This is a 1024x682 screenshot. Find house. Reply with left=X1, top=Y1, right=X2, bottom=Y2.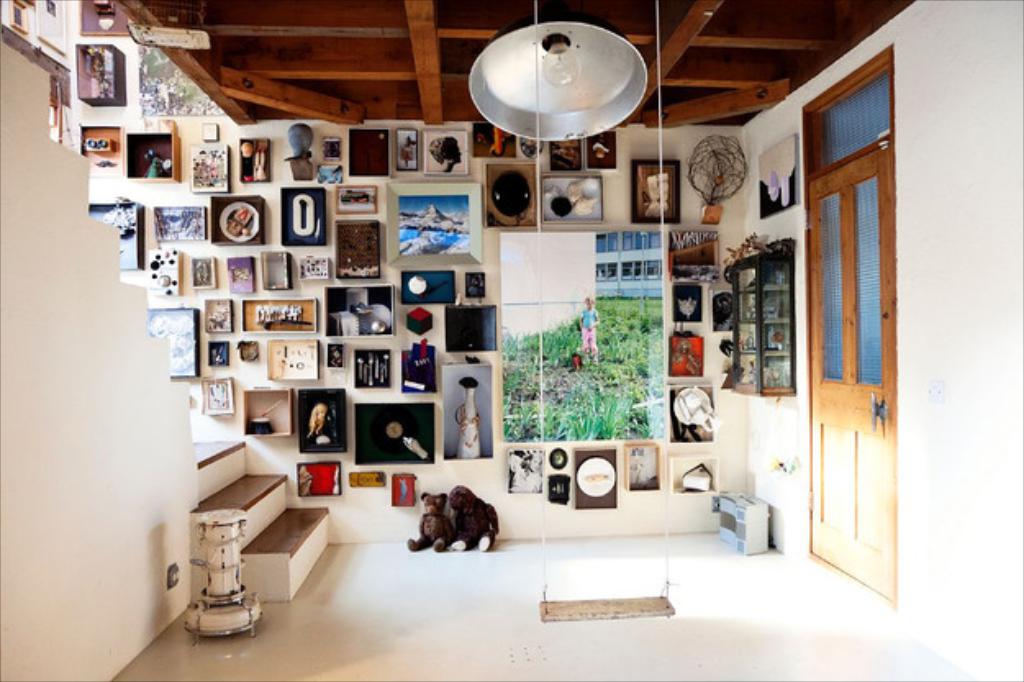
left=0, top=0, right=1022, bottom=677.
